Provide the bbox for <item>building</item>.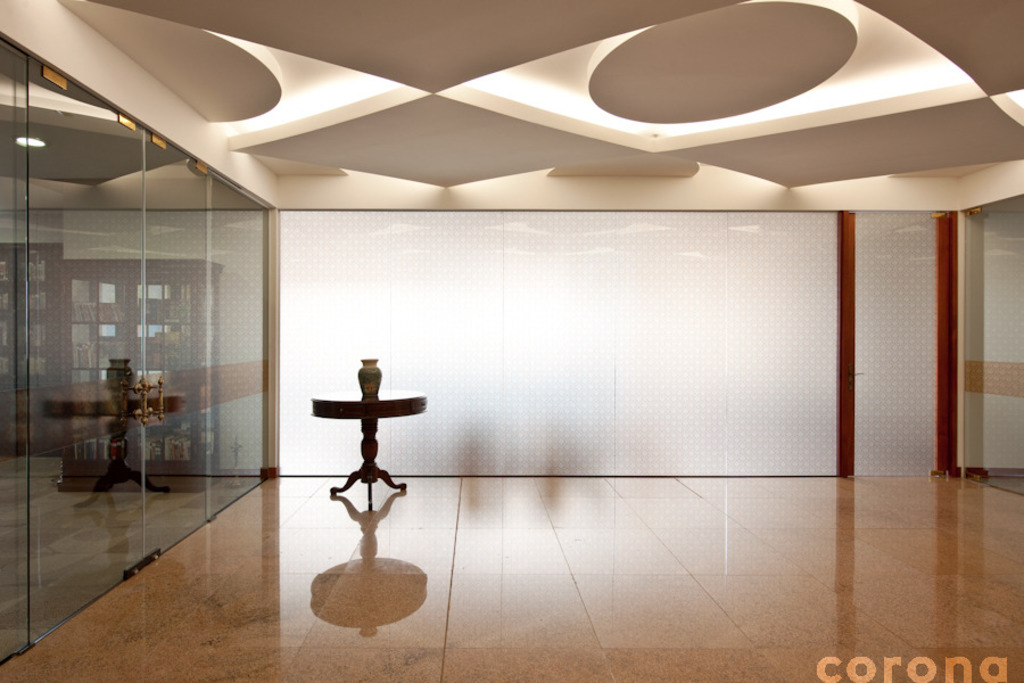
BBox(0, 0, 1023, 682).
